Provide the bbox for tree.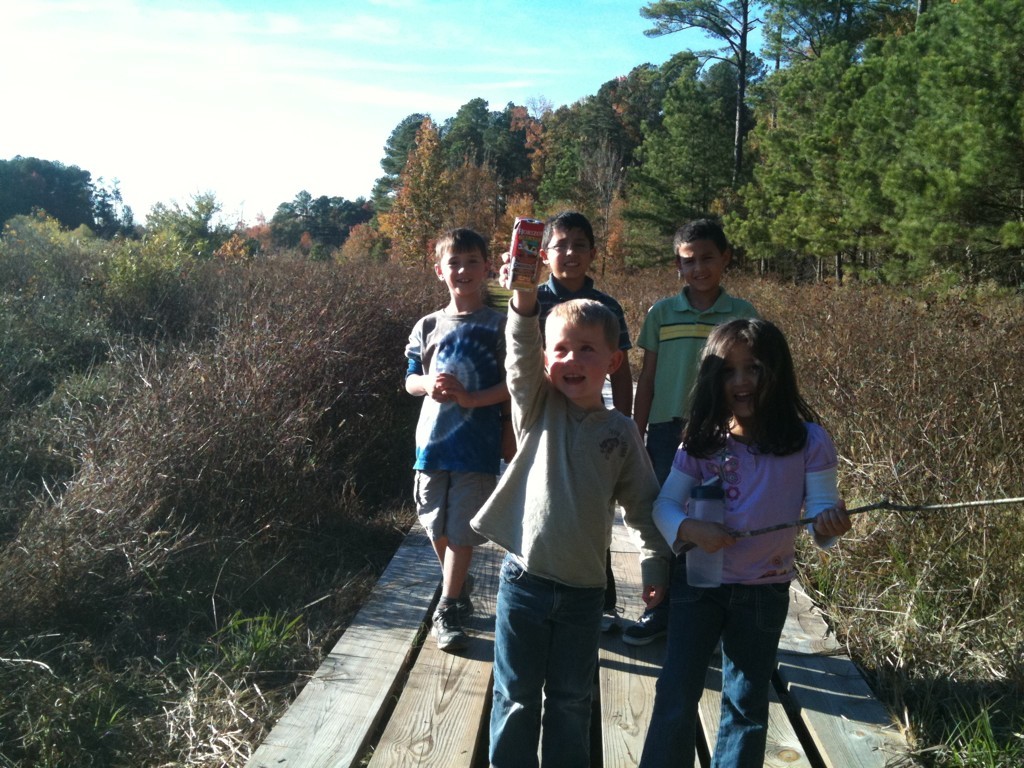
<region>544, 79, 641, 216</region>.
